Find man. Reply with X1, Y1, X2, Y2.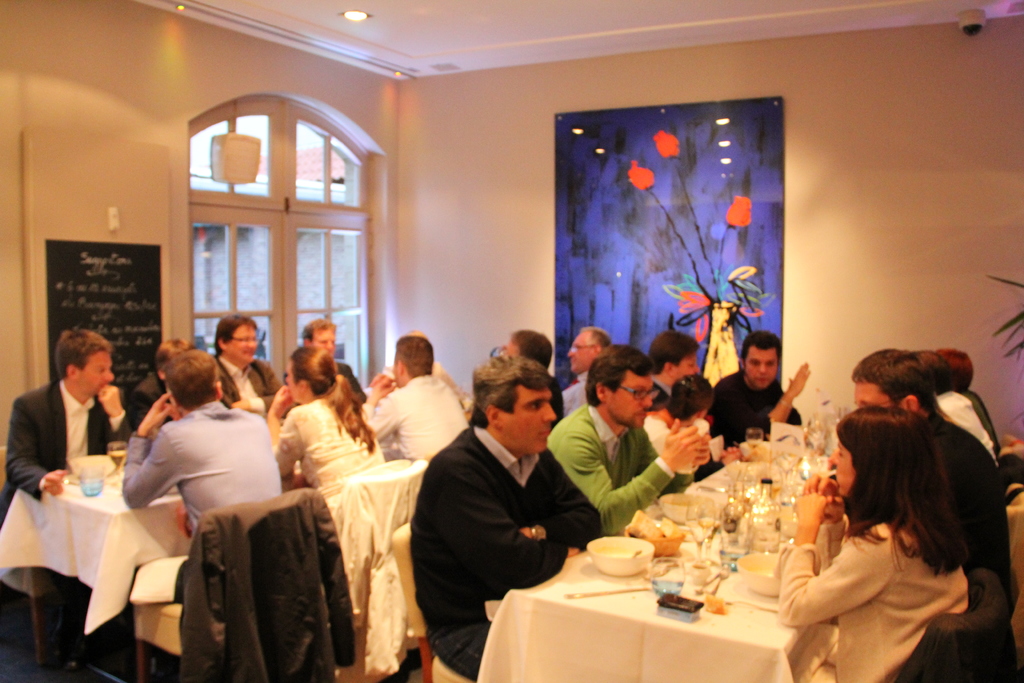
209, 309, 287, 409.
